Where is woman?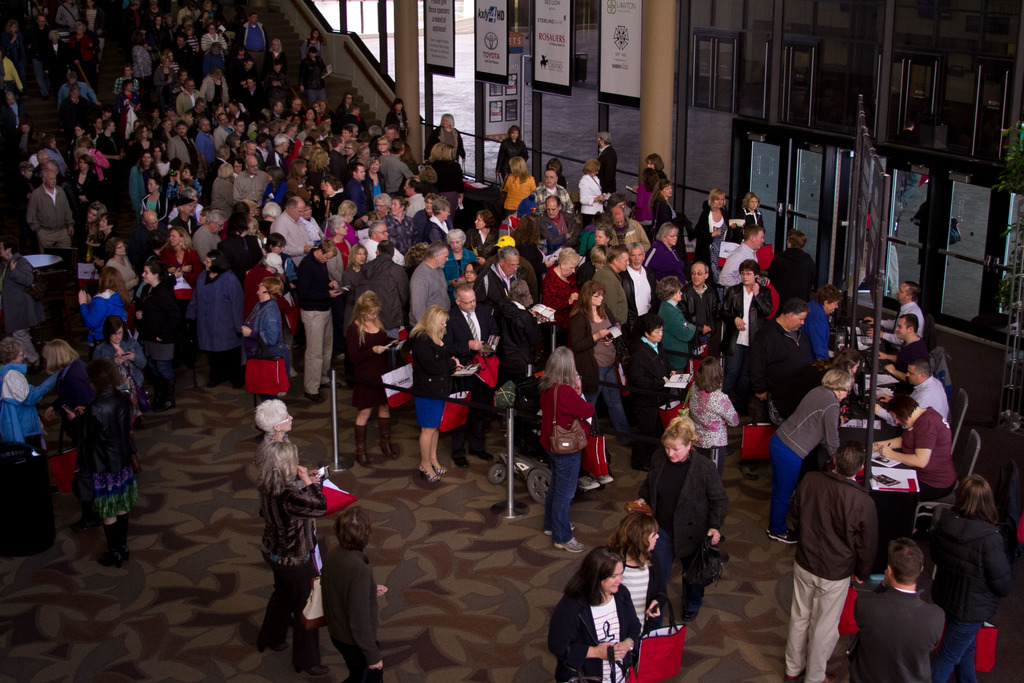
locate(65, 152, 100, 227).
